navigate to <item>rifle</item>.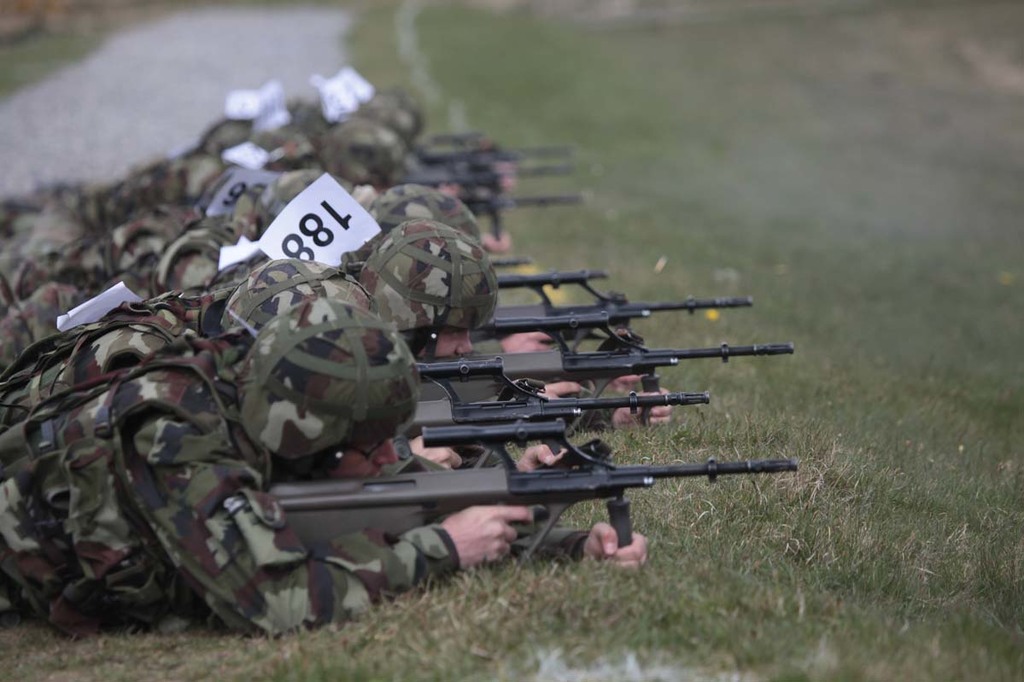
Navigation target: (464, 194, 585, 240).
